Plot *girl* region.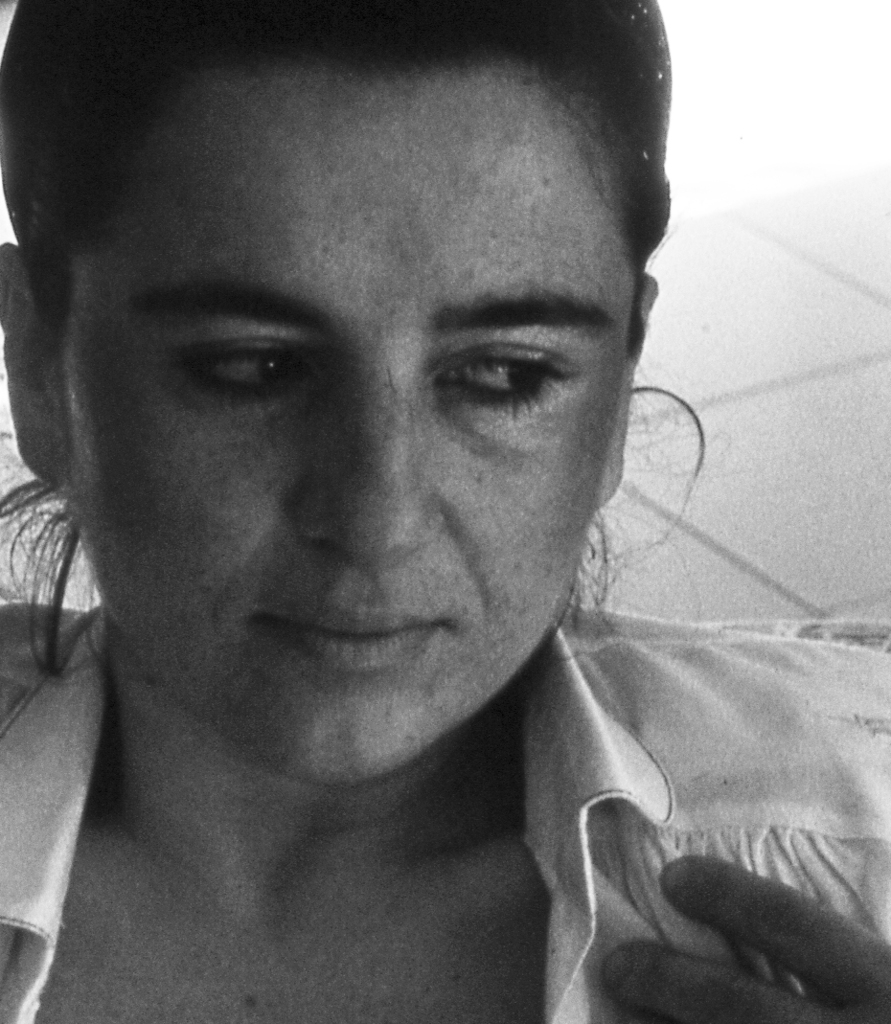
Plotted at bbox=(0, 0, 890, 1022).
